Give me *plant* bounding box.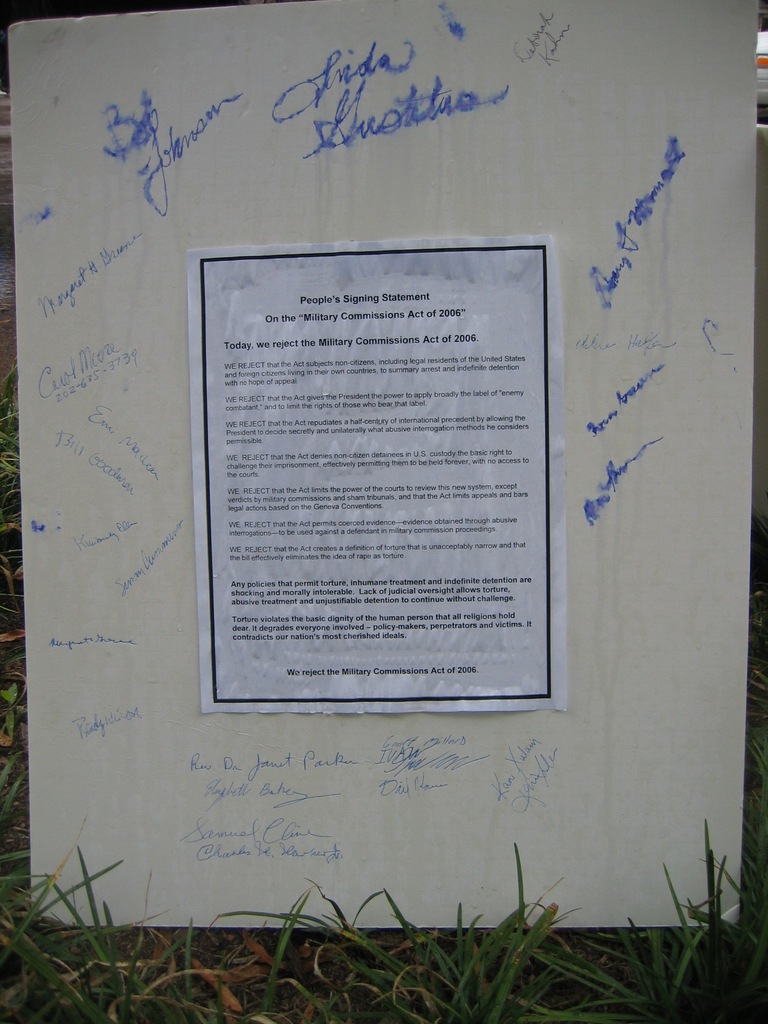
641 813 762 1002.
